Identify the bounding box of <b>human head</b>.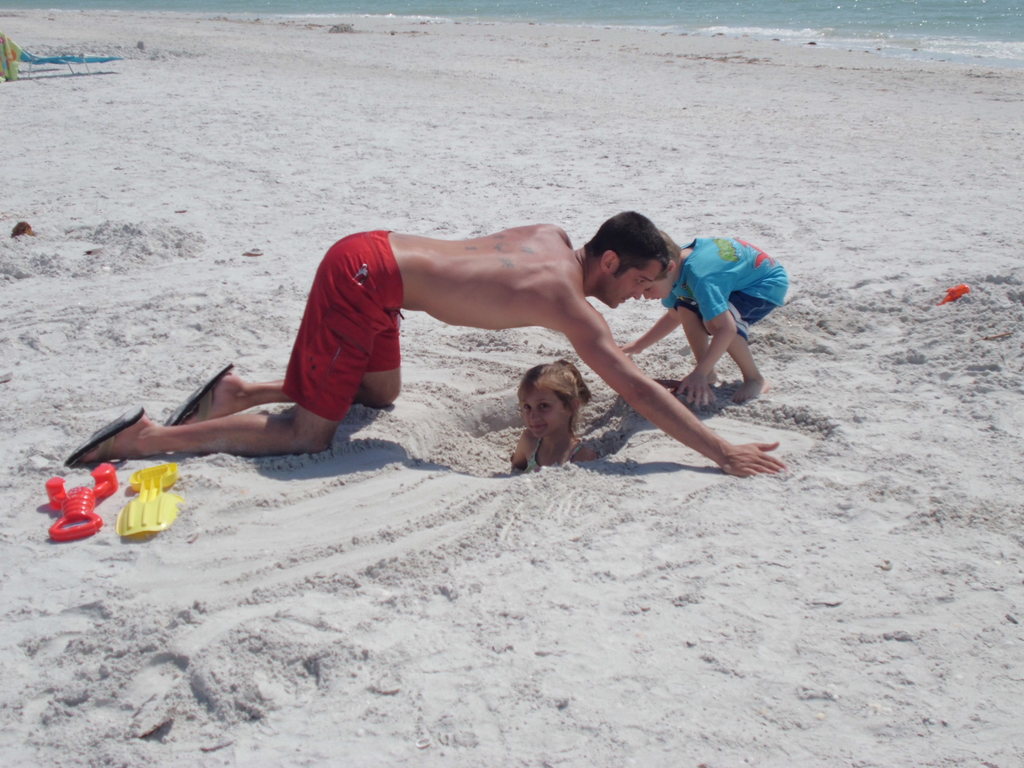
{"left": 639, "top": 228, "right": 684, "bottom": 300}.
